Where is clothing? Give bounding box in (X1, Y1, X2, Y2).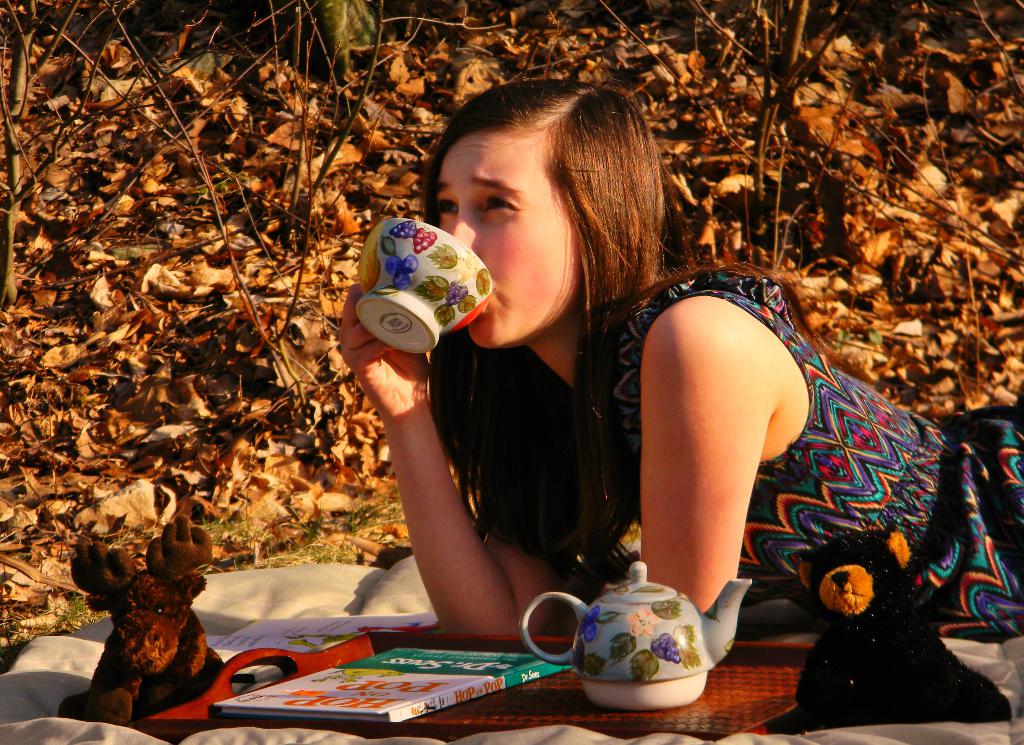
(609, 272, 1023, 644).
